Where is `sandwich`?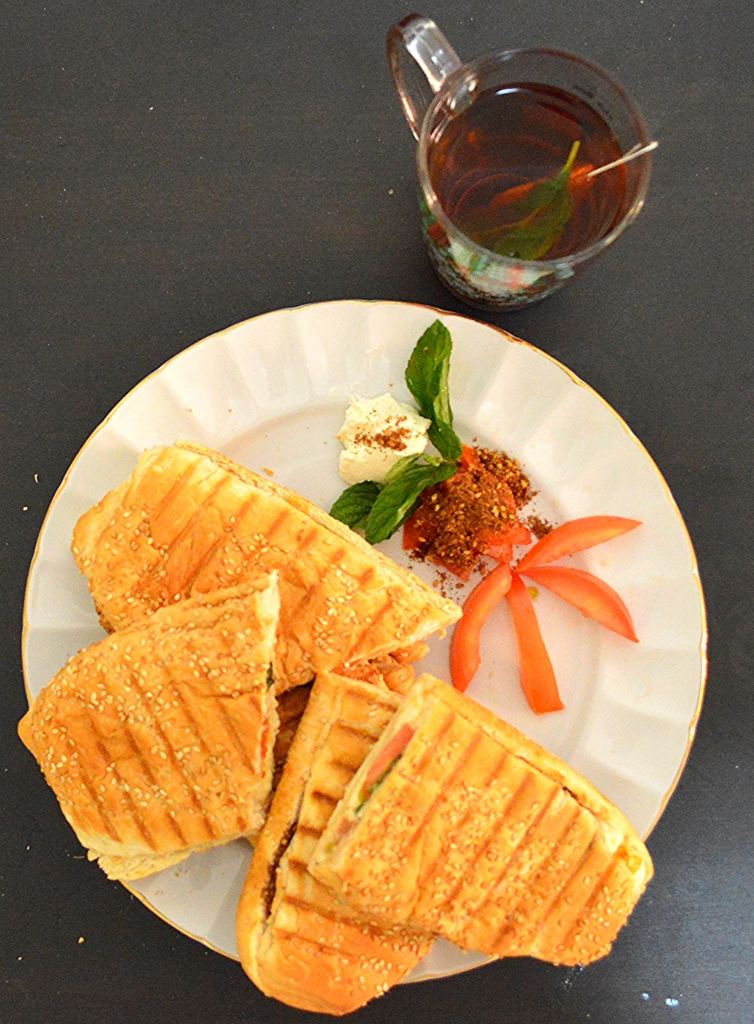
<bbox>76, 440, 463, 696</bbox>.
